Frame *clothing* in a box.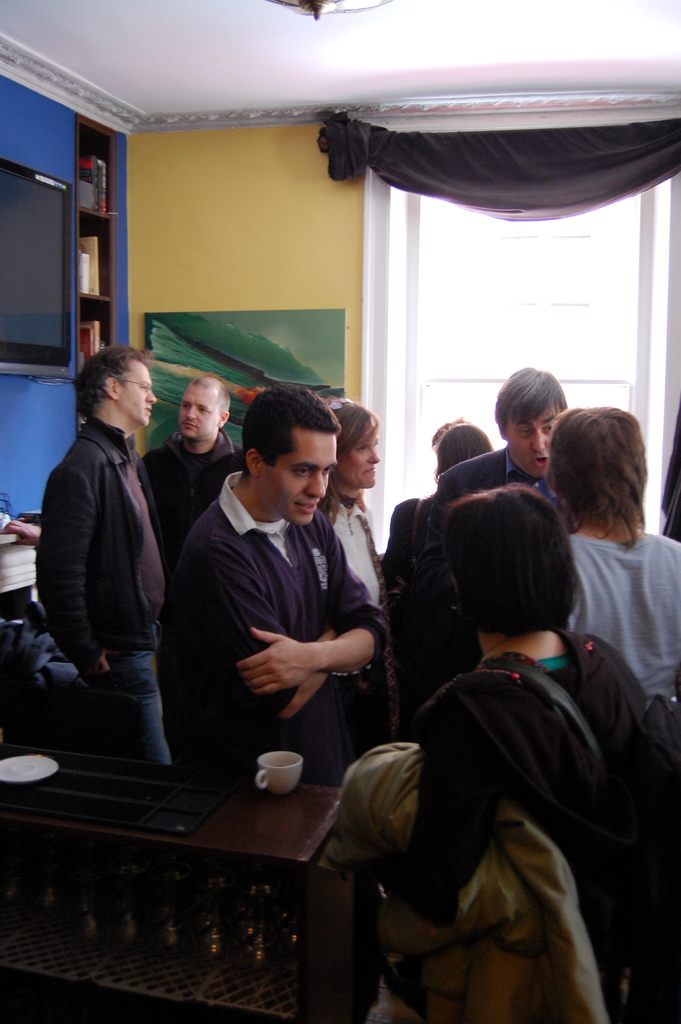
157,456,407,778.
